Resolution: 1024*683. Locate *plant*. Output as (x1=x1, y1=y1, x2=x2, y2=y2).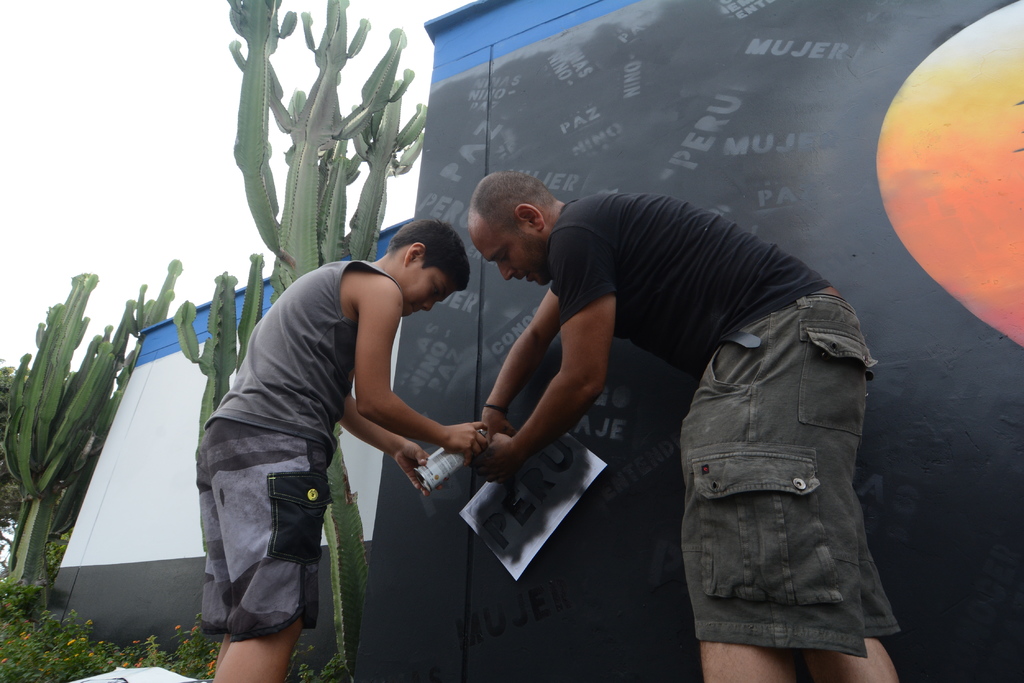
(x1=2, y1=280, x2=127, y2=606).
